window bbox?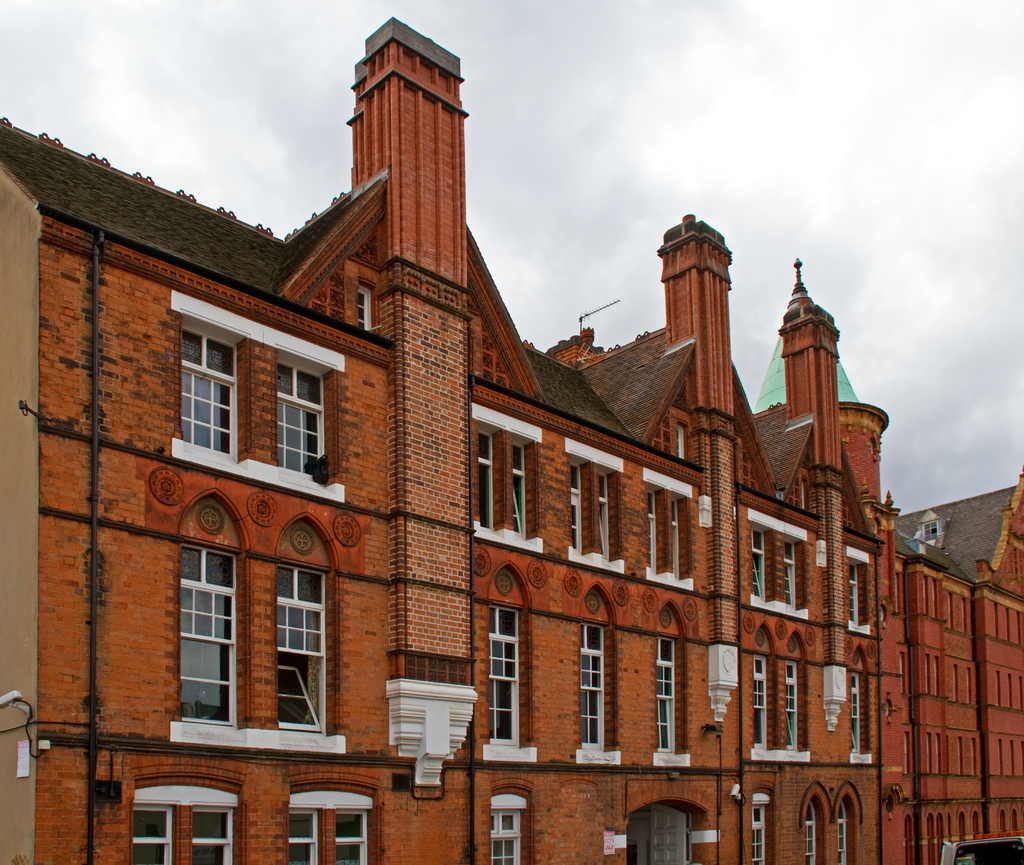
<region>753, 651, 766, 765</region>
